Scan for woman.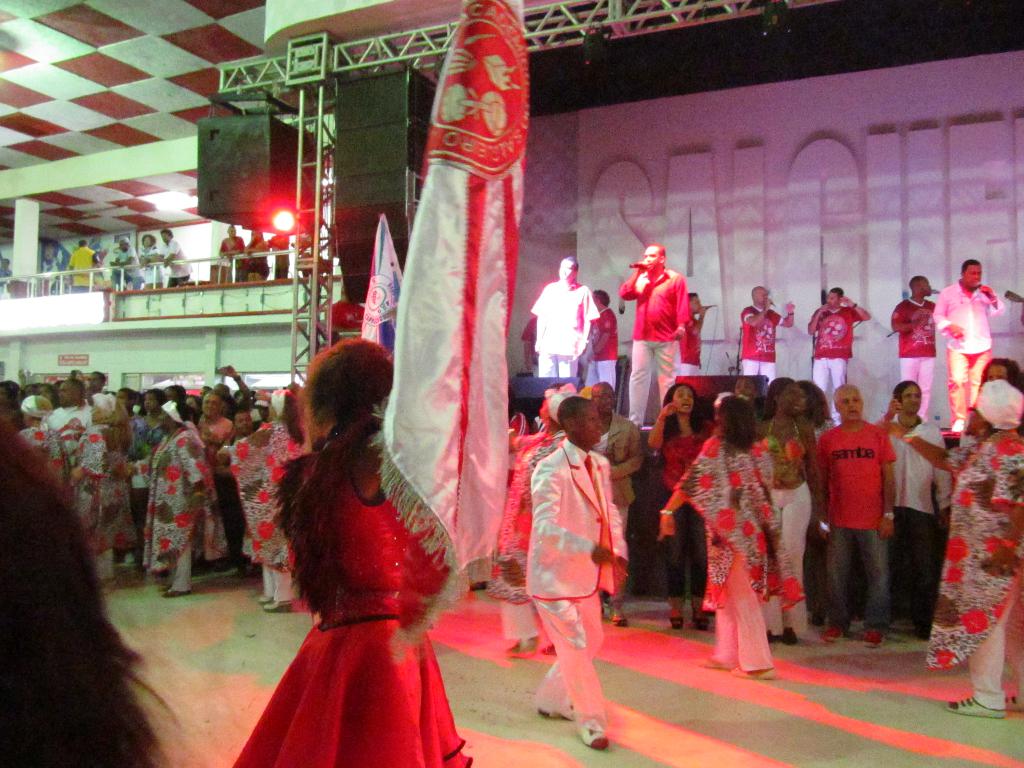
Scan result: x1=139, y1=228, x2=166, y2=289.
